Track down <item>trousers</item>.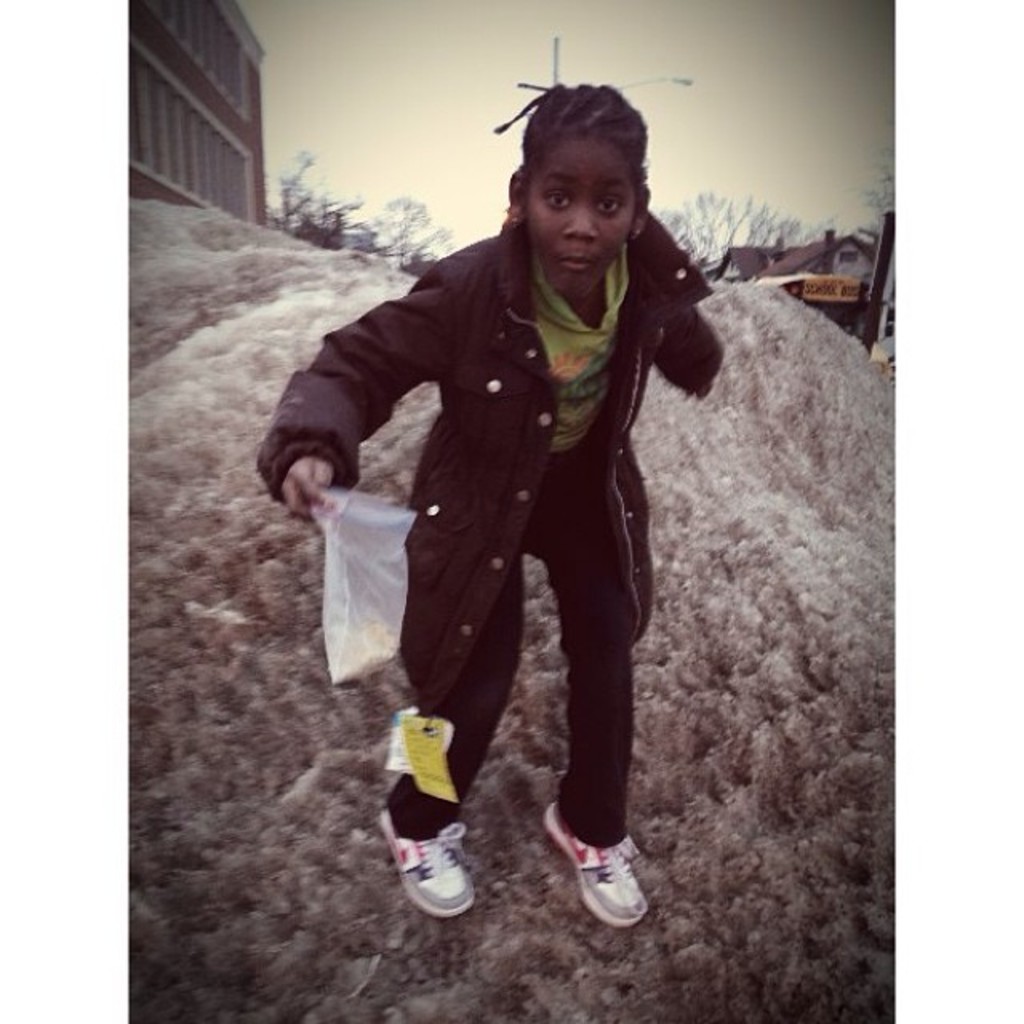
Tracked to bbox(386, 483, 635, 843).
